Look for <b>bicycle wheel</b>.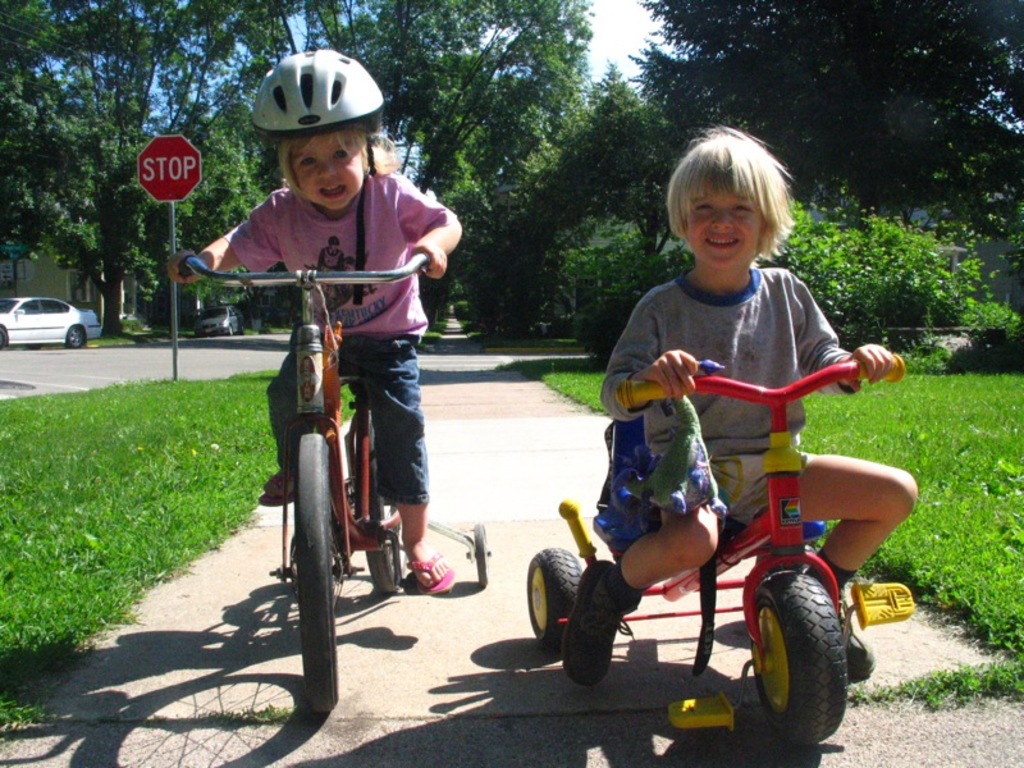
Found: 264 439 348 695.
